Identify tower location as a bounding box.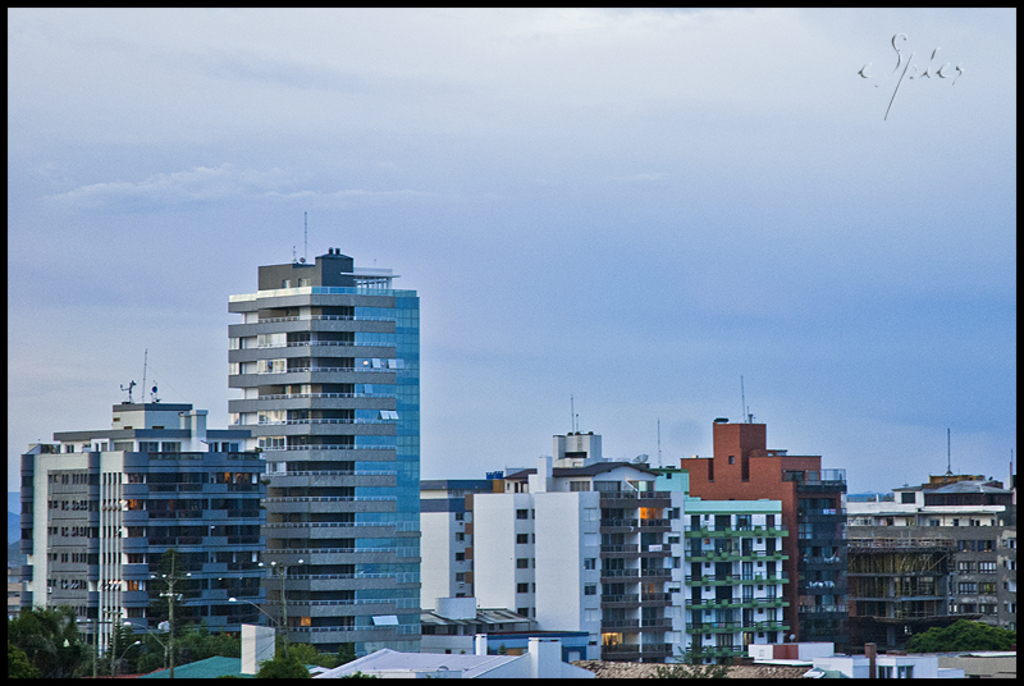
535:489:604:673.
